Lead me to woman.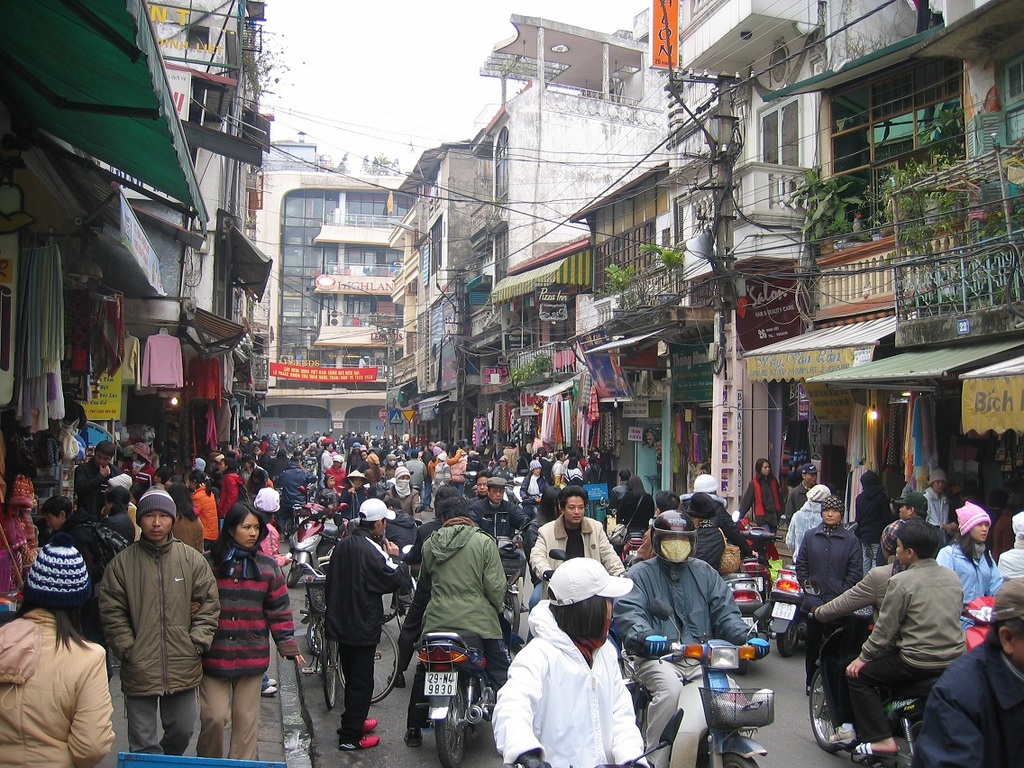
Lead to 736, 460, 791, 544.
